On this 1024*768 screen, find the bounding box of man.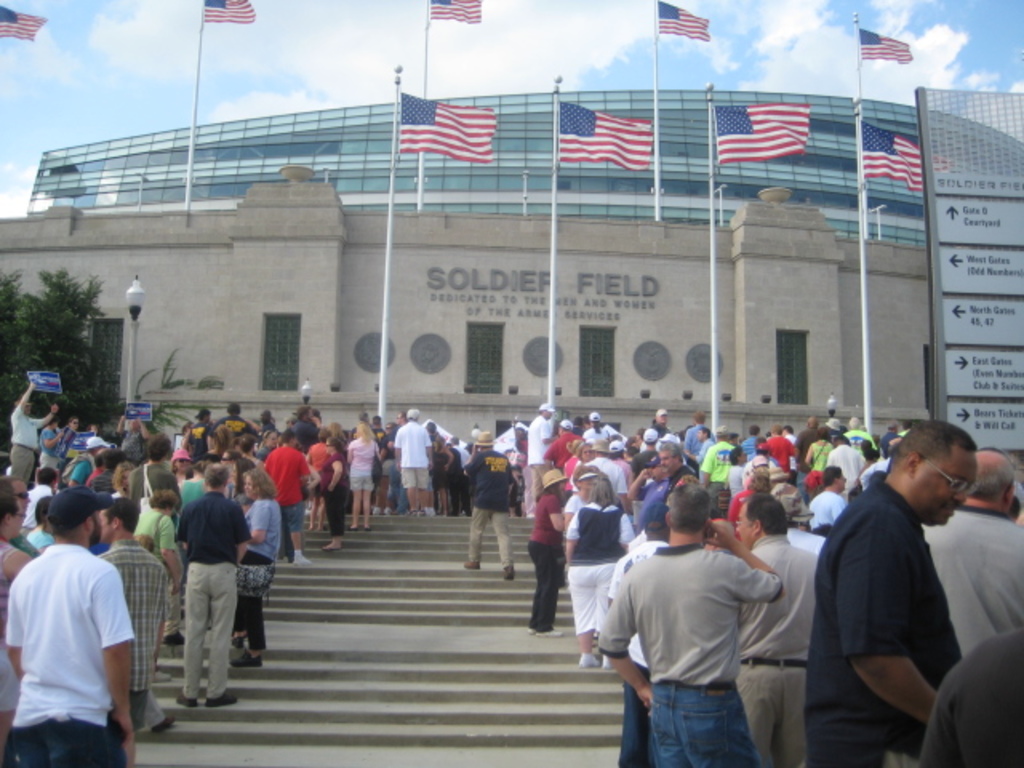
Bounding box: region(22, 466, 51, 530).
